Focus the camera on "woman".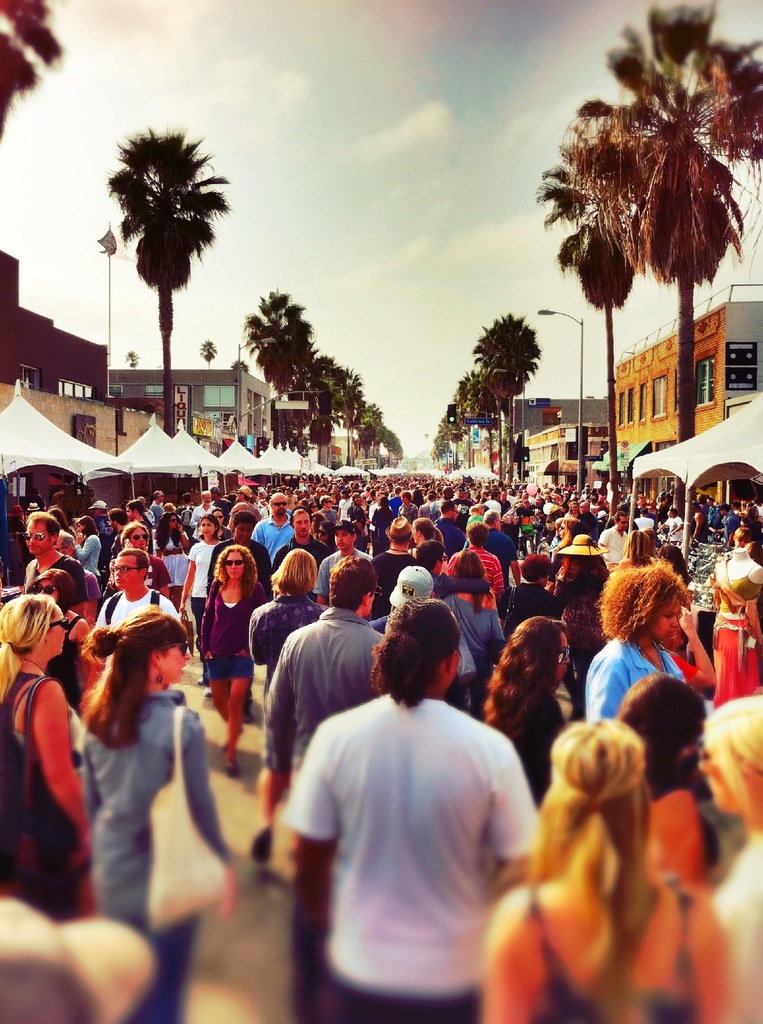
Focus region: (left=165, top=503, right=175, bottom=513).
